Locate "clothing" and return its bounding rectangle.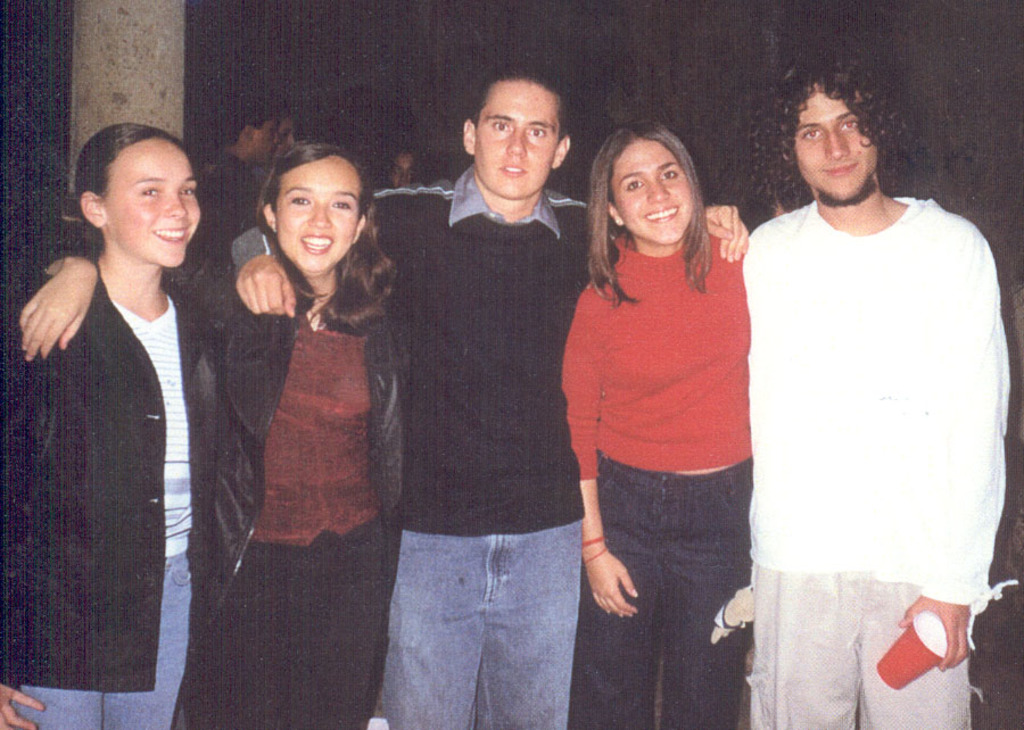
191, 146, 274, 271.
